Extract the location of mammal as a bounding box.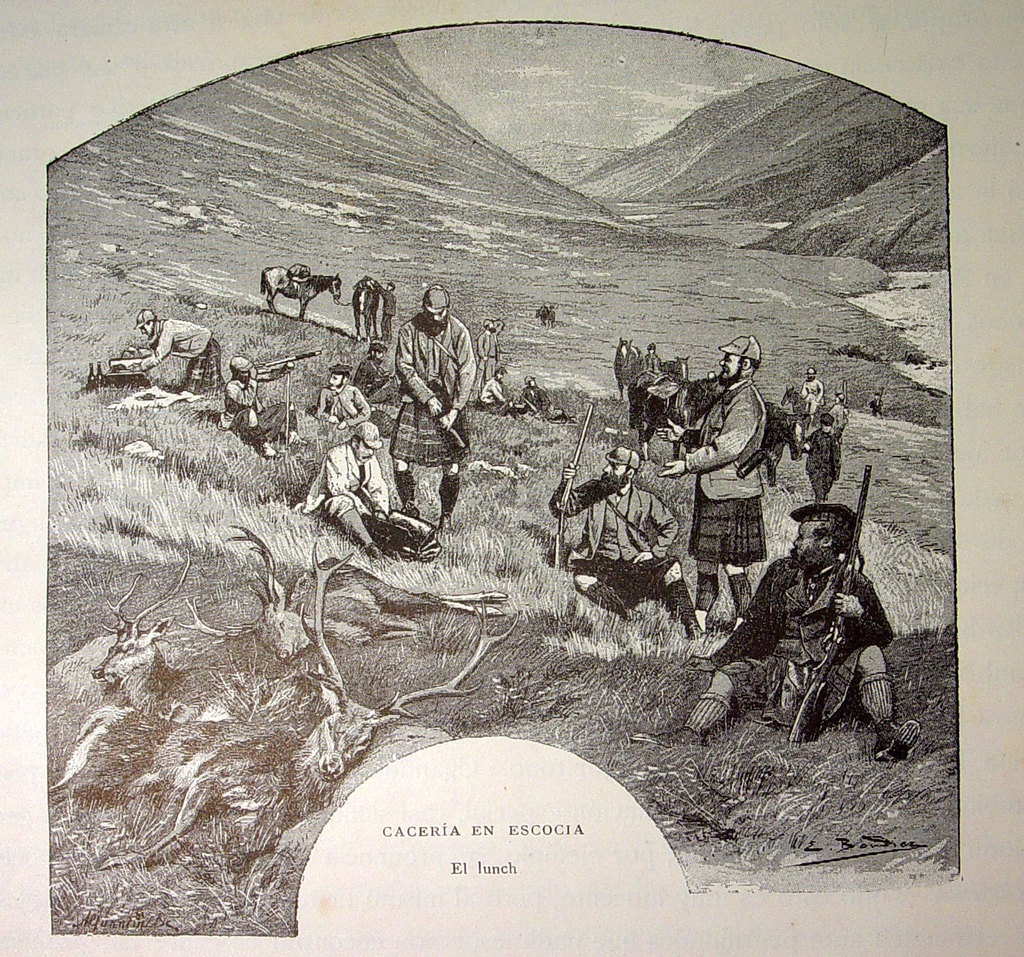
(305,422,390,557).
